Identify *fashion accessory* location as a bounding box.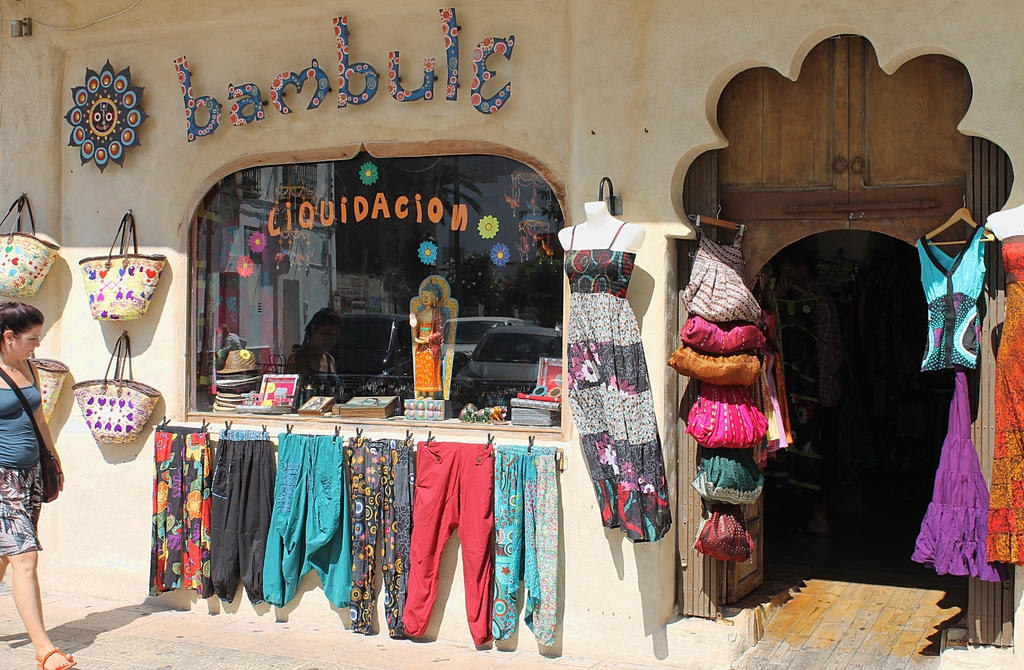
BBox(0, 367, 63, 503).
